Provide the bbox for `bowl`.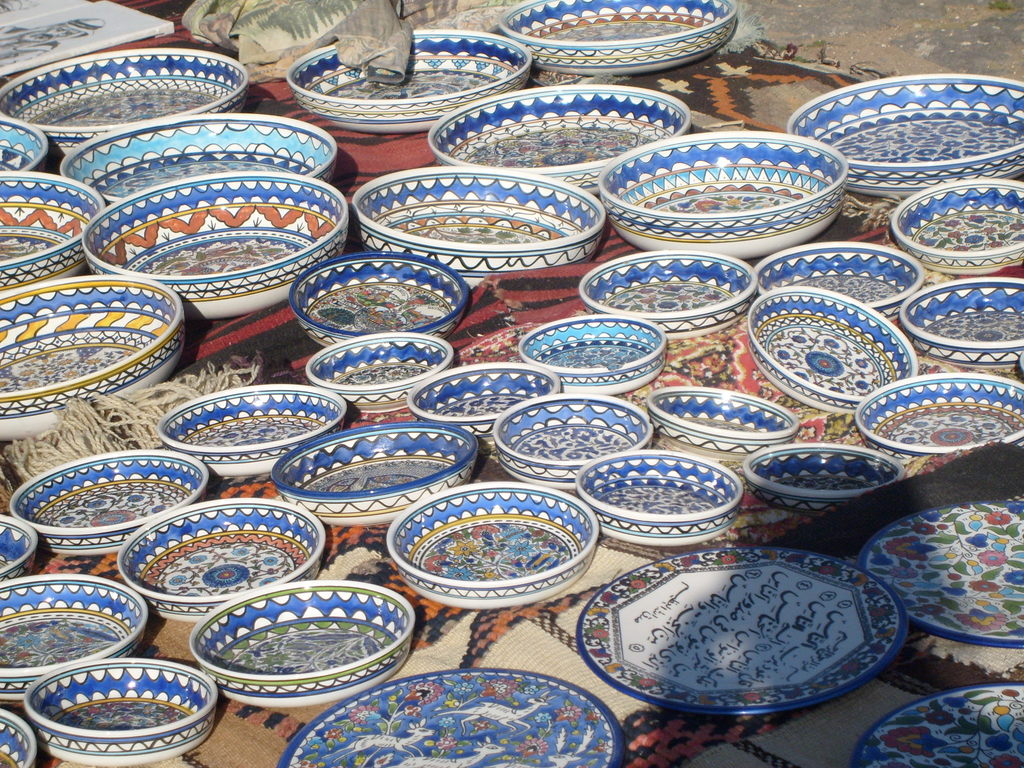
pyautogui.locateOnScreen(851, 370, 1023, 463).
